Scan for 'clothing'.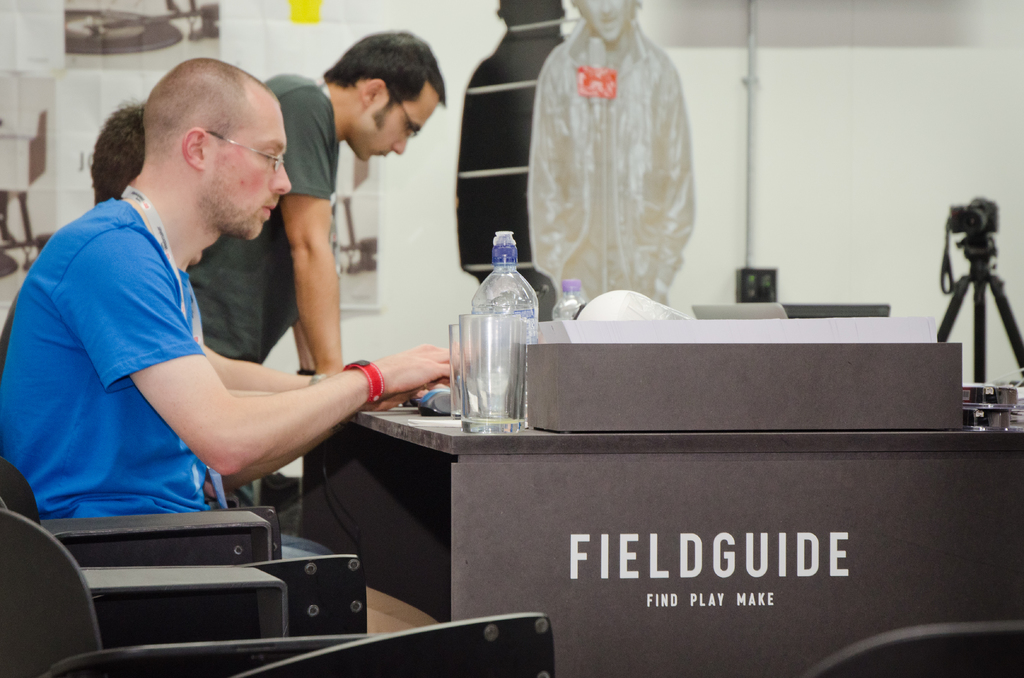
Scan result: [495, 9, 712, 307].
